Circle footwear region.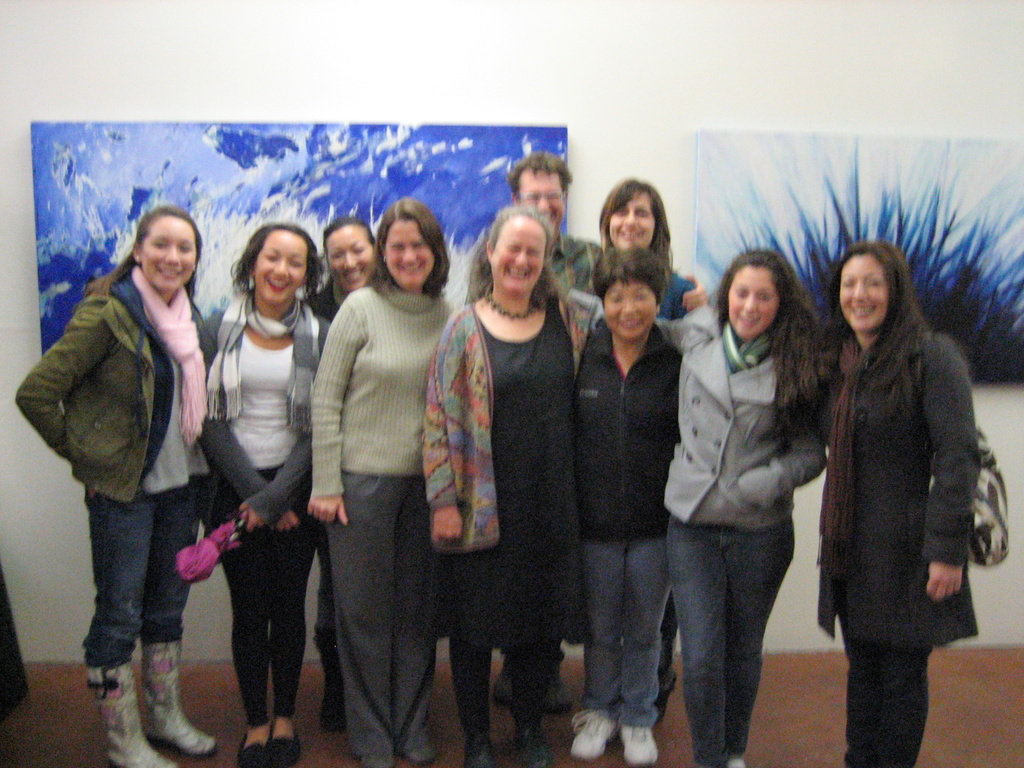
Region: {"left": 313, "top": 636, "right": 349, "bottom": 735}.
